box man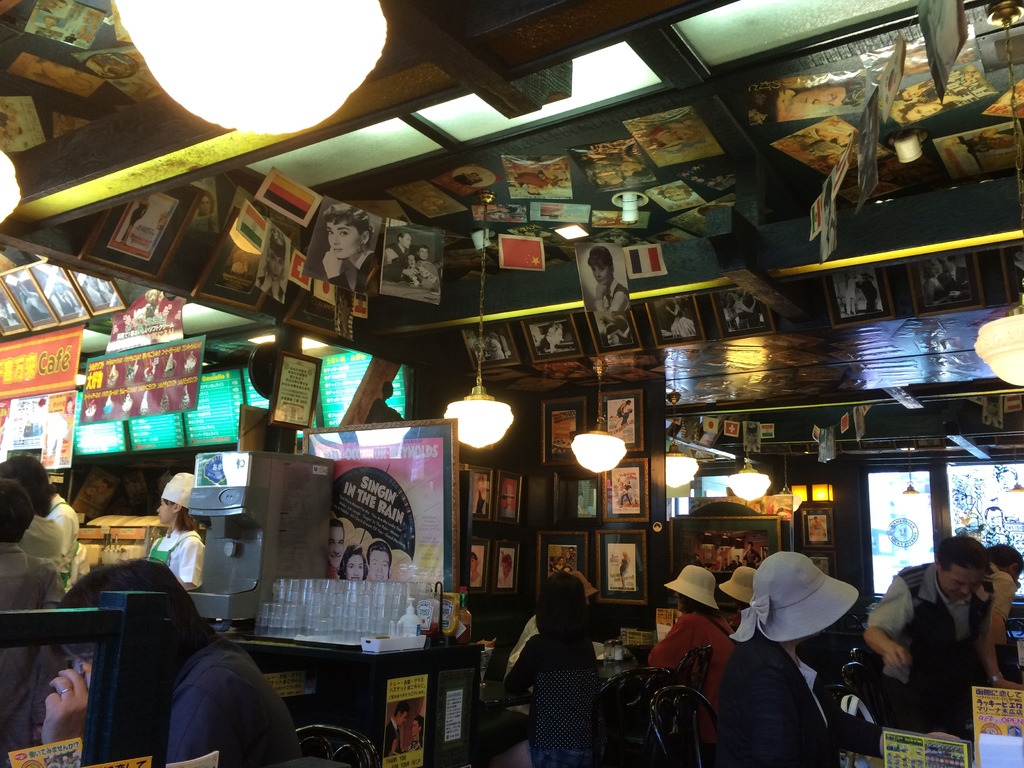
326, 518, 346, 580
